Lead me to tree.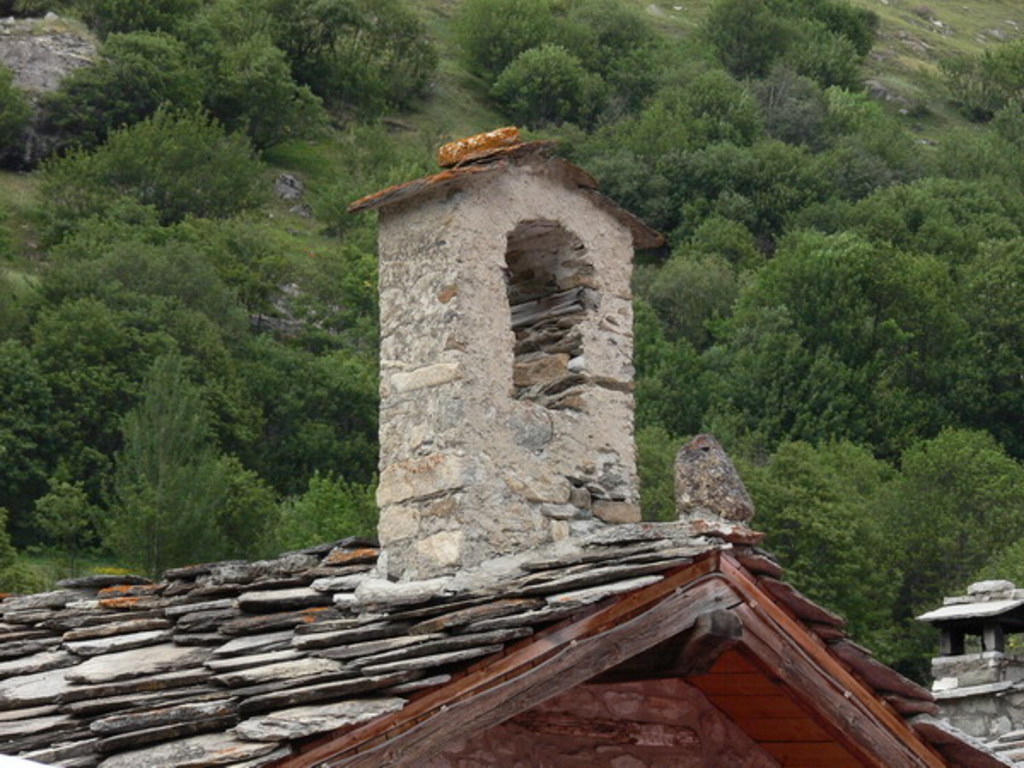
Lead to <region>0, 70, 31, 169</region>.
